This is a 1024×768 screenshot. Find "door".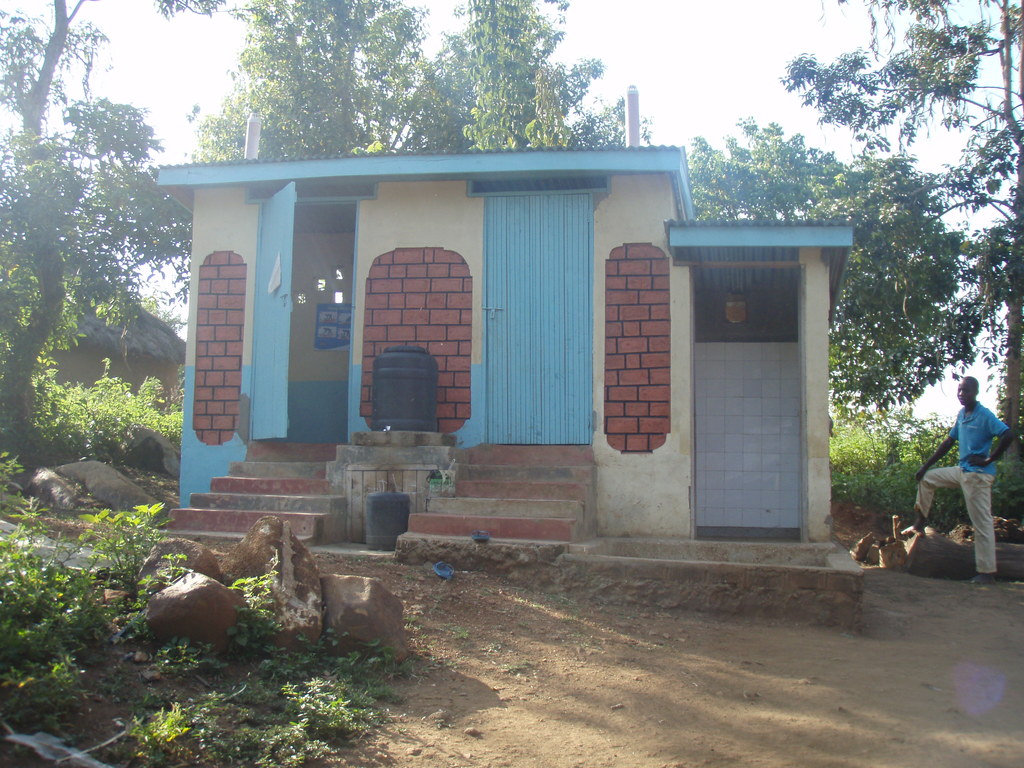
Bounding box: [463, 196, 591, 452].
